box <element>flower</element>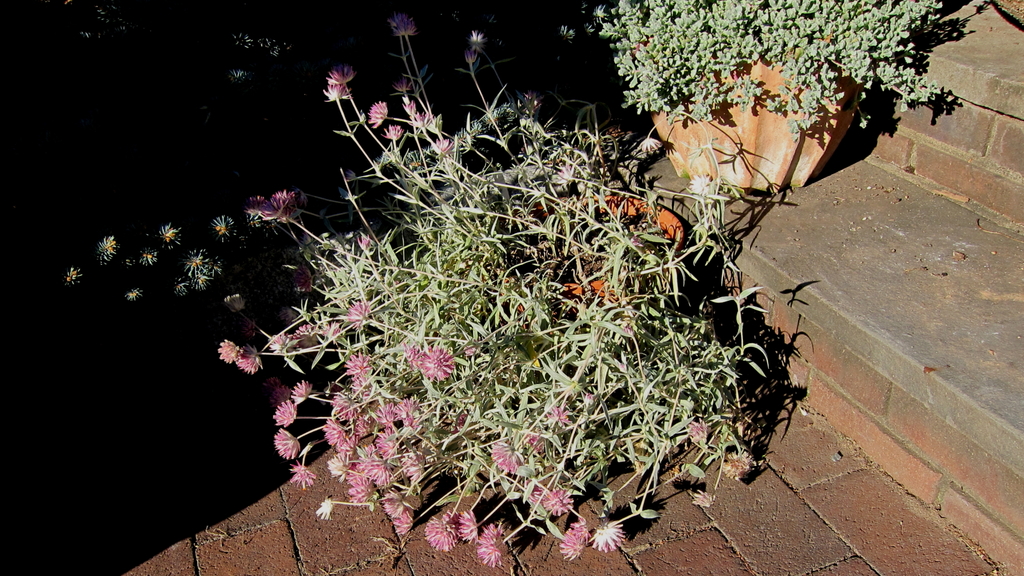
[216, 340, 243, 364]
